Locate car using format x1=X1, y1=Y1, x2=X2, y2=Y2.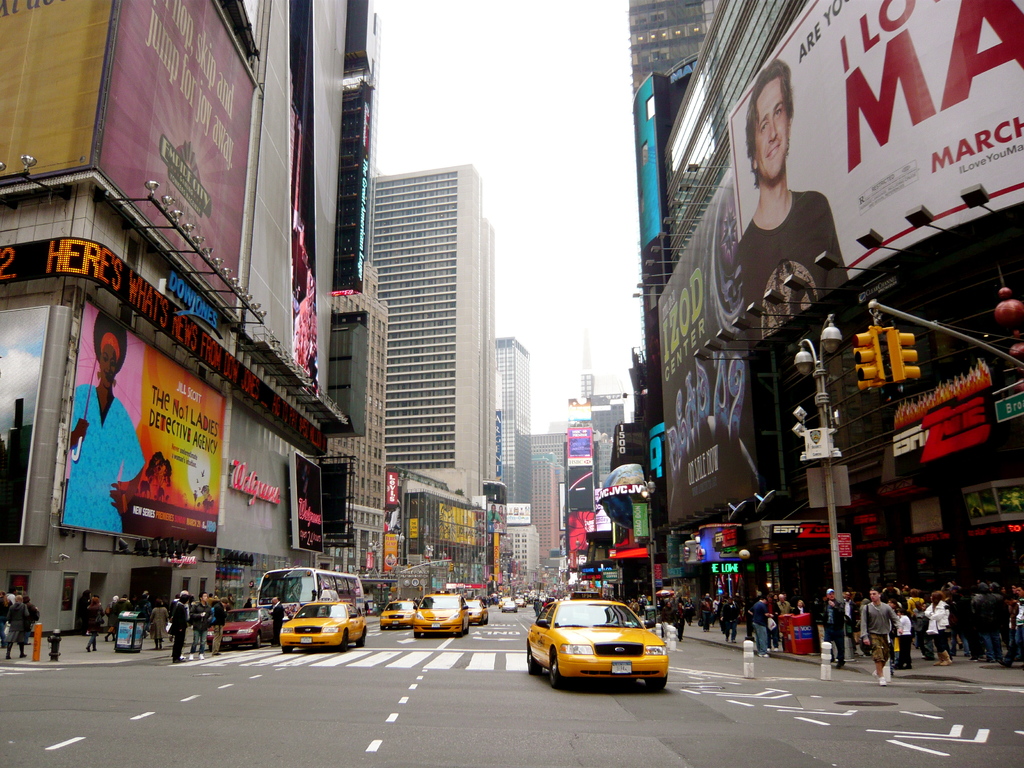
x1=503, y1=600, x2=514, y2=610.
